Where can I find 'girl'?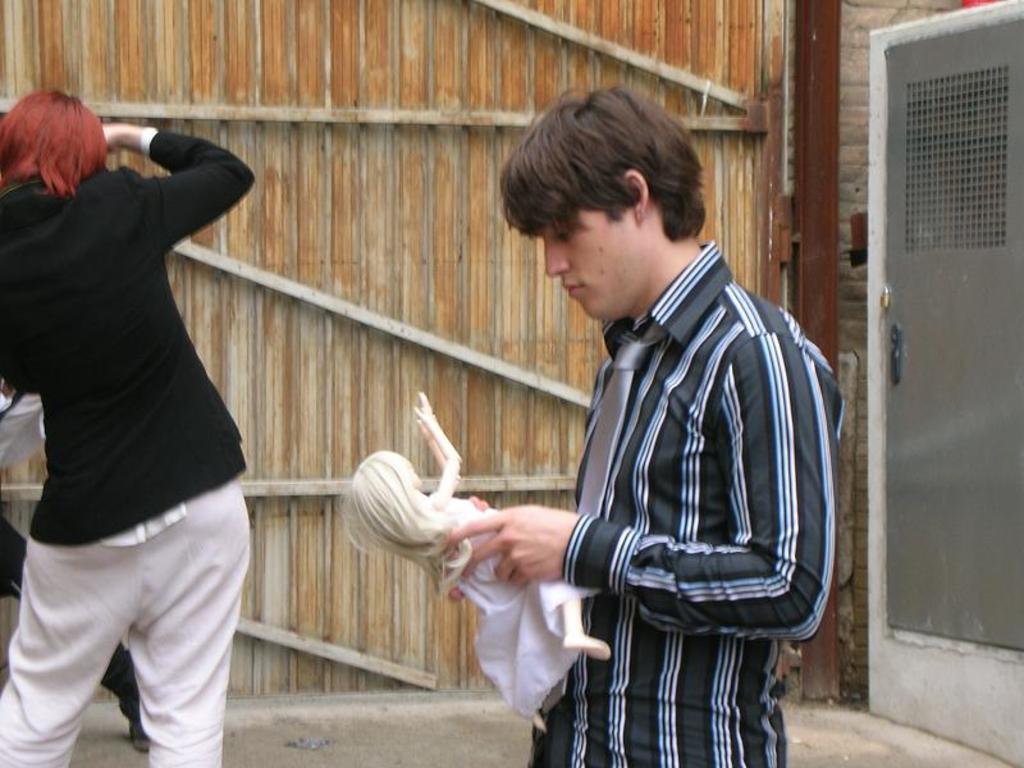
You can find it at <bbox>0, 95, 259, 767</bbox>.
